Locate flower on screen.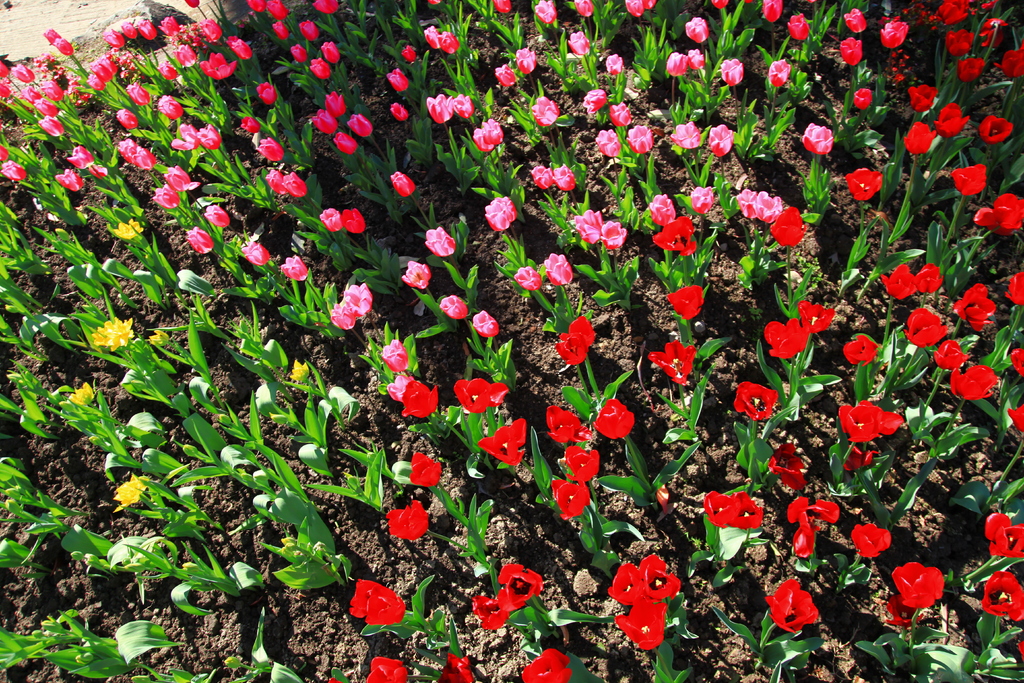
On screen at [903, 309, 949, 348].
